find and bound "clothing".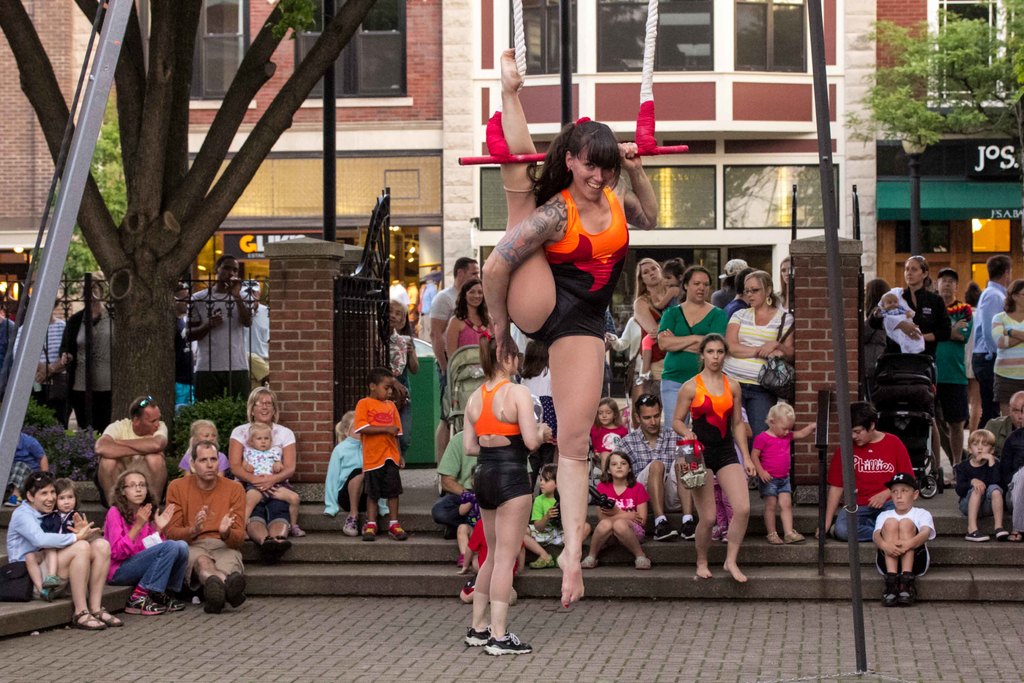
Bound: bbox=[979, 276, 1014, 415].
